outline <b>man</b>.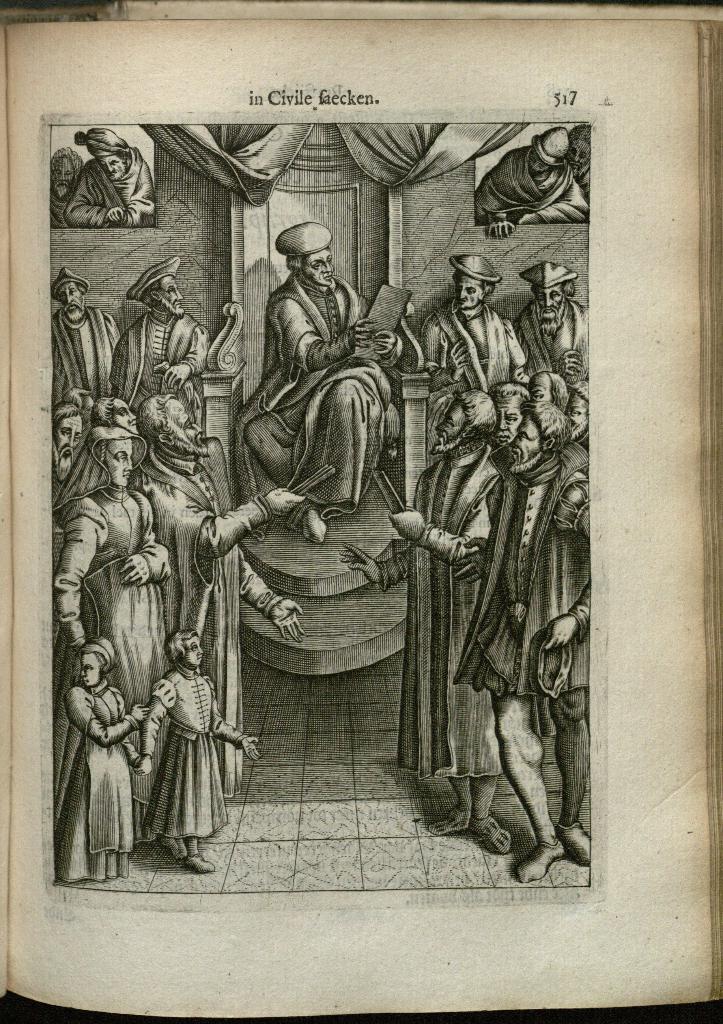
Outline: (x1=566, y1=126, x2=592, y2=204).
